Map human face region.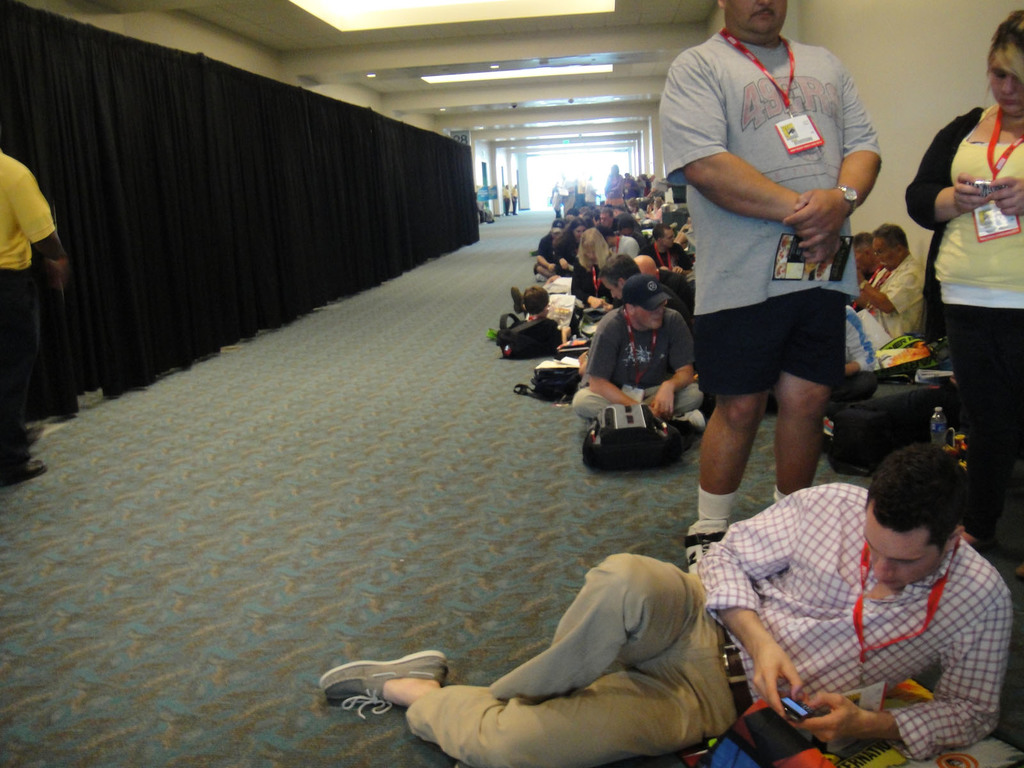
Mapped to 728, 0, 787, 36.
